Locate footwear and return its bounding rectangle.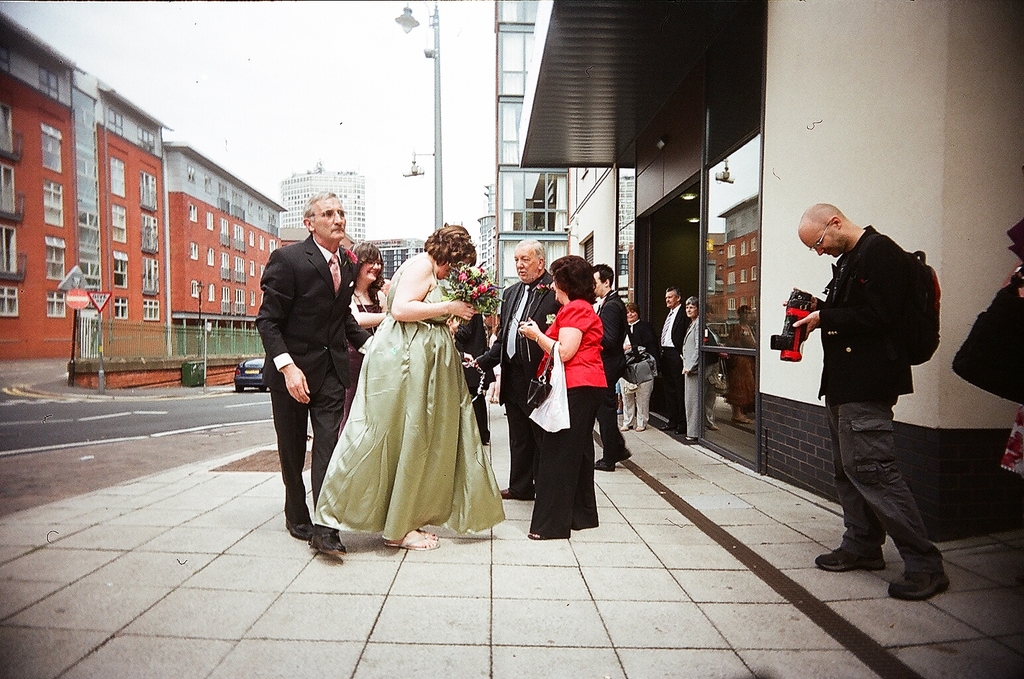
x1=309, y1=528, x2=346, y2=554.
